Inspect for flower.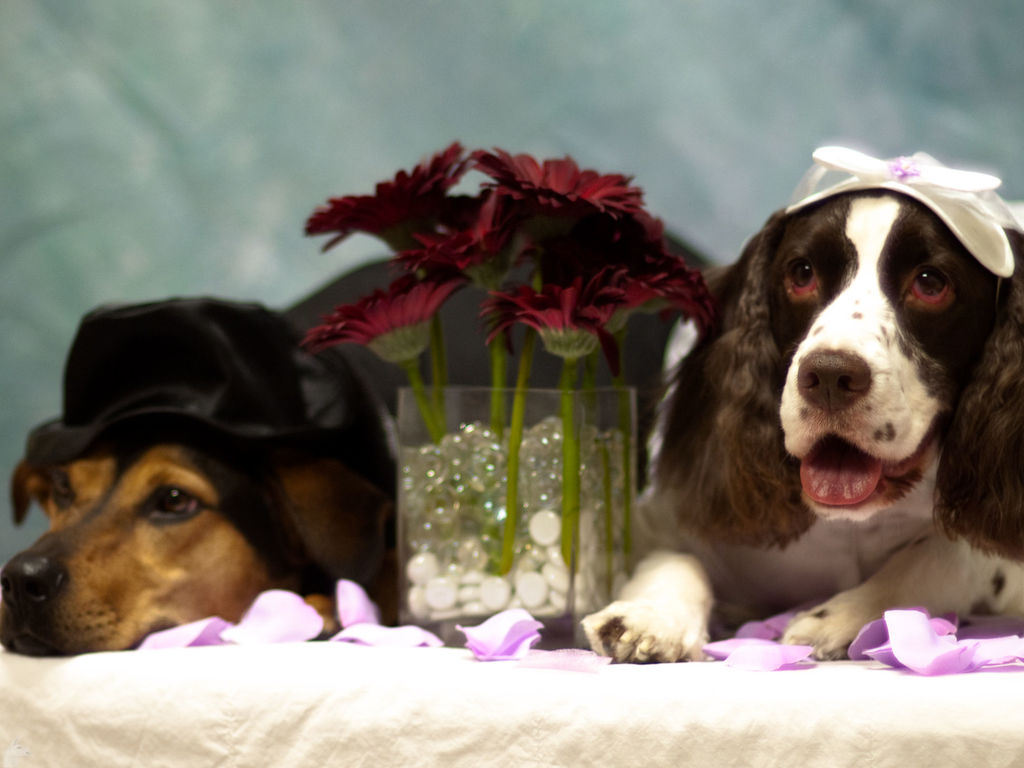
Inspection: bbox=(486, 275, 727, 378).
